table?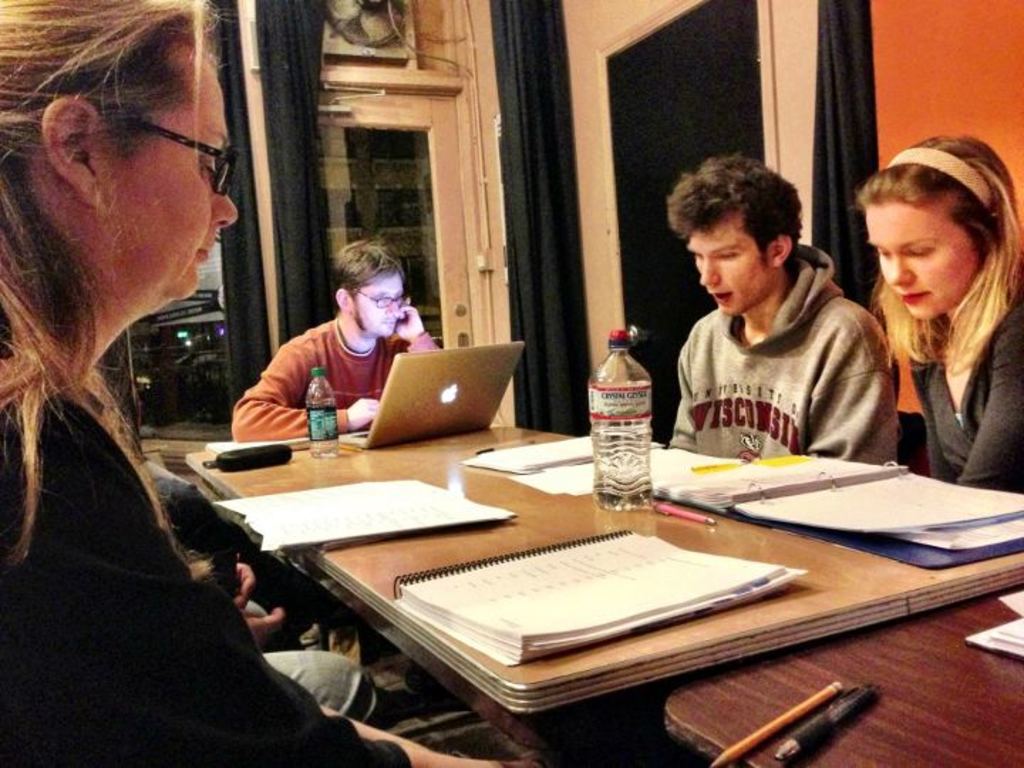
x1=663, y1=589, x2=1023, y2=767
